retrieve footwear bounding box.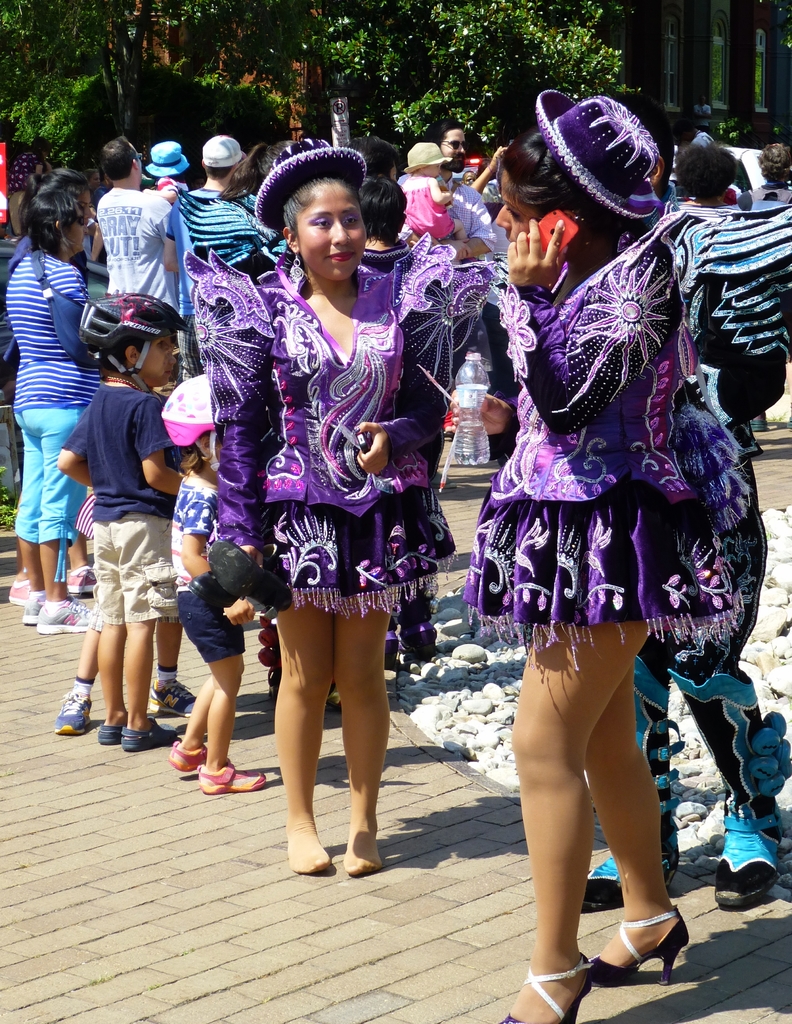
Bounding box: <region>166, 744, 205, 771</region>.
